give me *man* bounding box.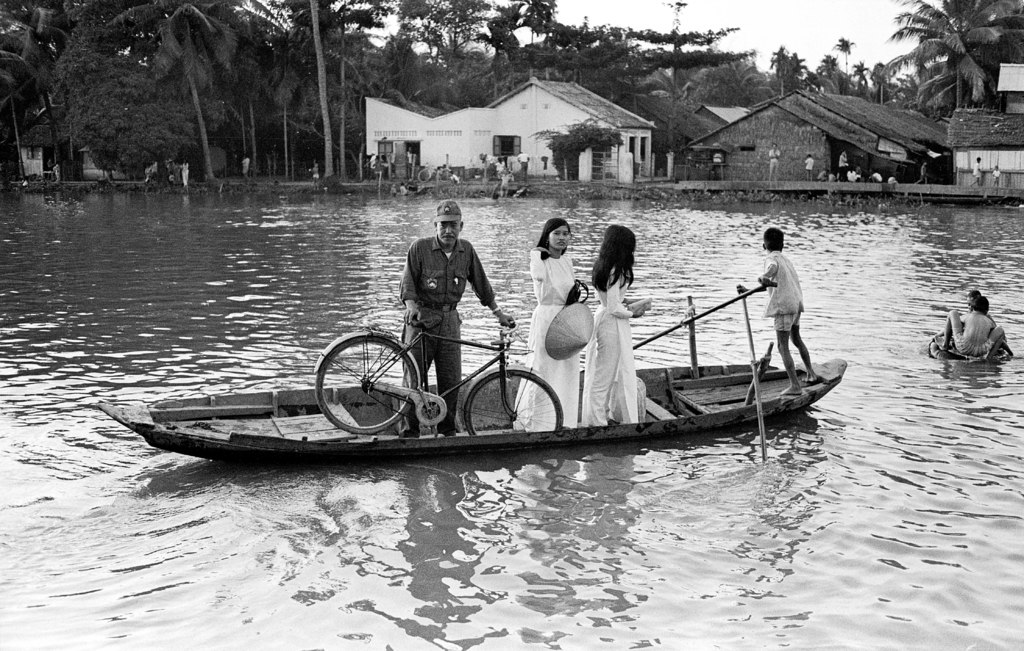
region(398, 200, 515, 435).
